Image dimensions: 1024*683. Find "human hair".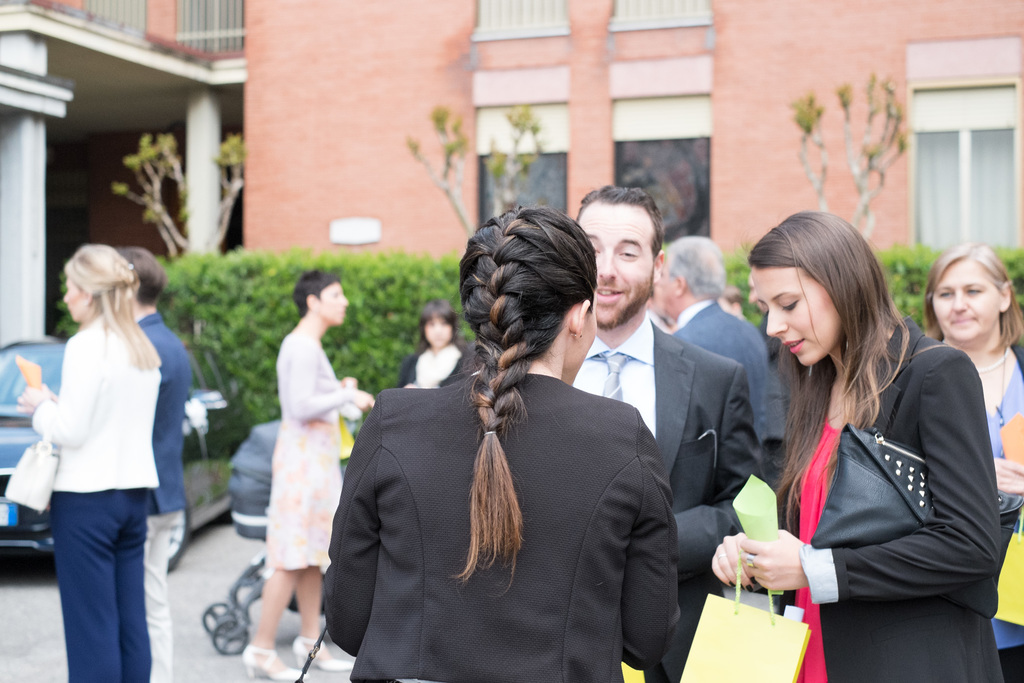
locate(456, 202, 593, 582).
